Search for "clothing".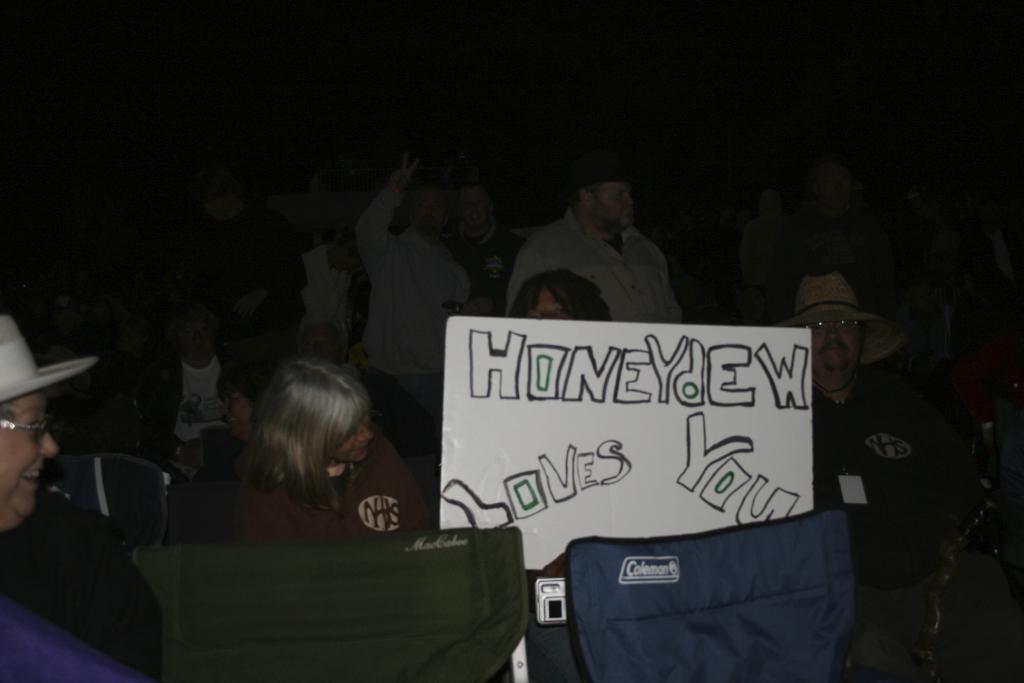
Found at [left=140, top=355, right=271, bottom=489].
